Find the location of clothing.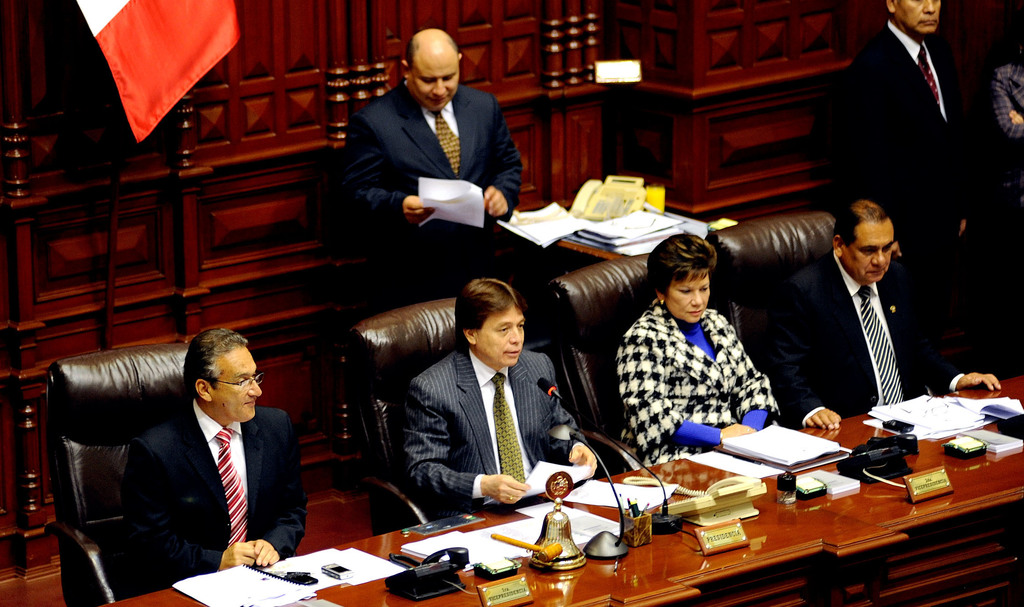
Location: 399/341/604/510.
